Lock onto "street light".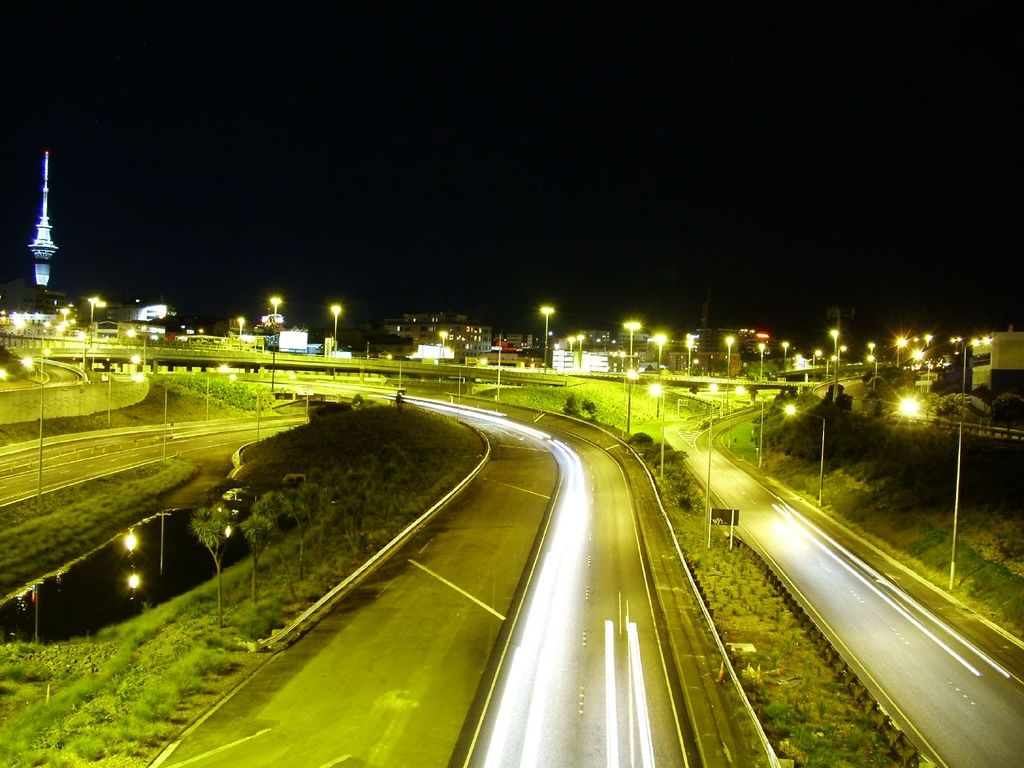
Locked: (left=534, top=304, right=556, bottom=370).
